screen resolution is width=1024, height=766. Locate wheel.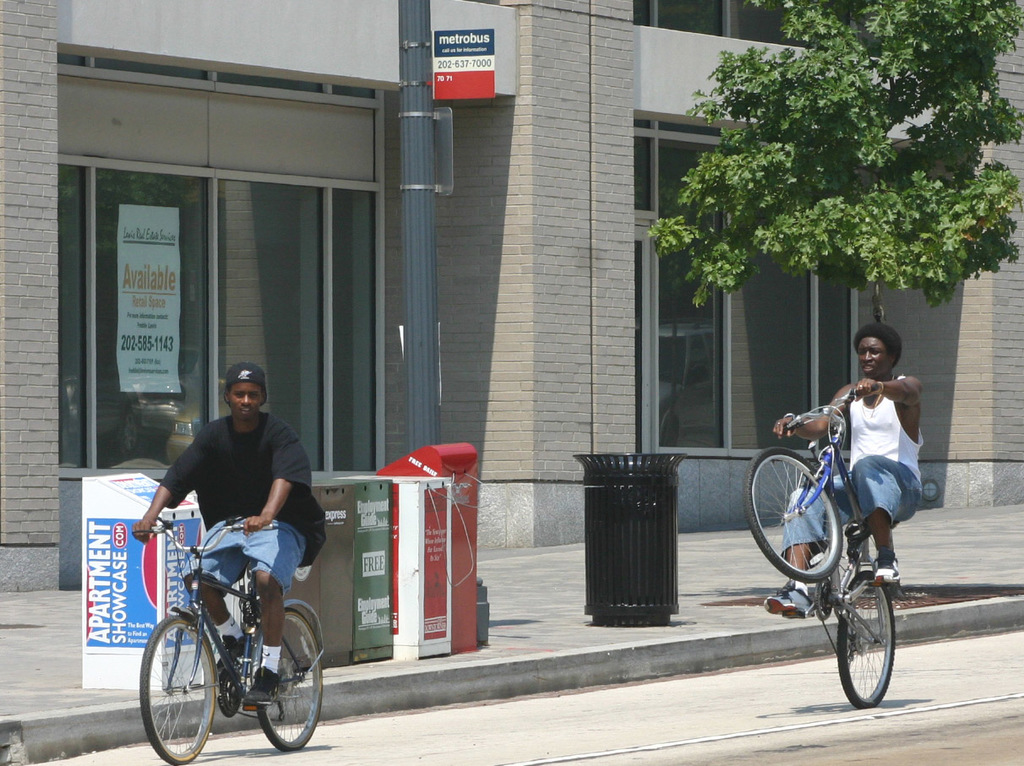
[840,574,895,712].
